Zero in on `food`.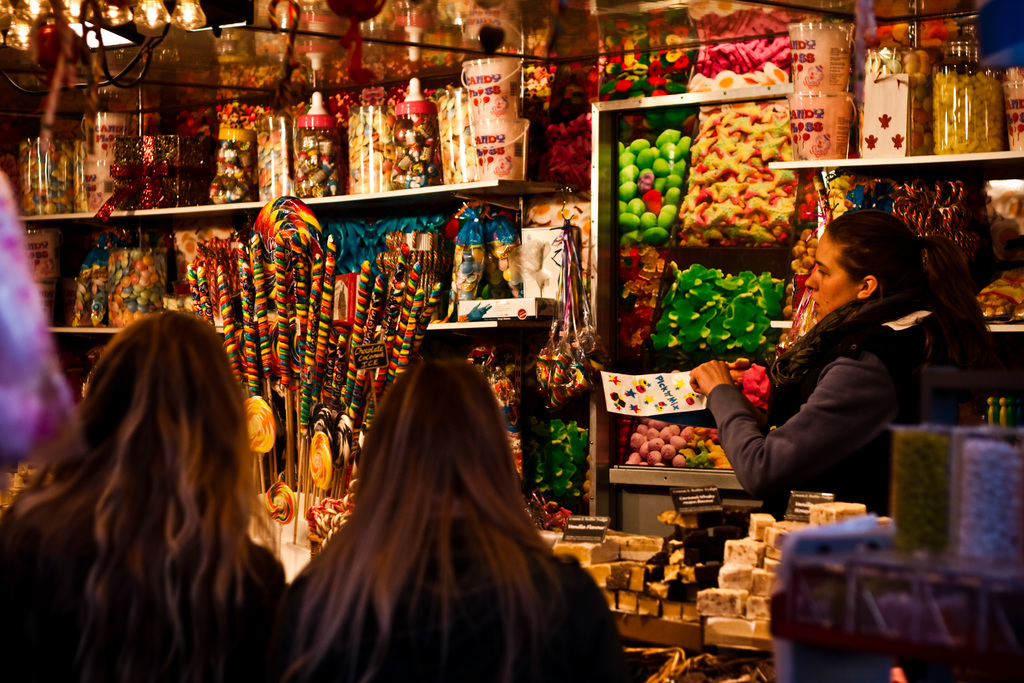
Zeroed in: (x1=787, y1=561, x2=977, y2=646).
